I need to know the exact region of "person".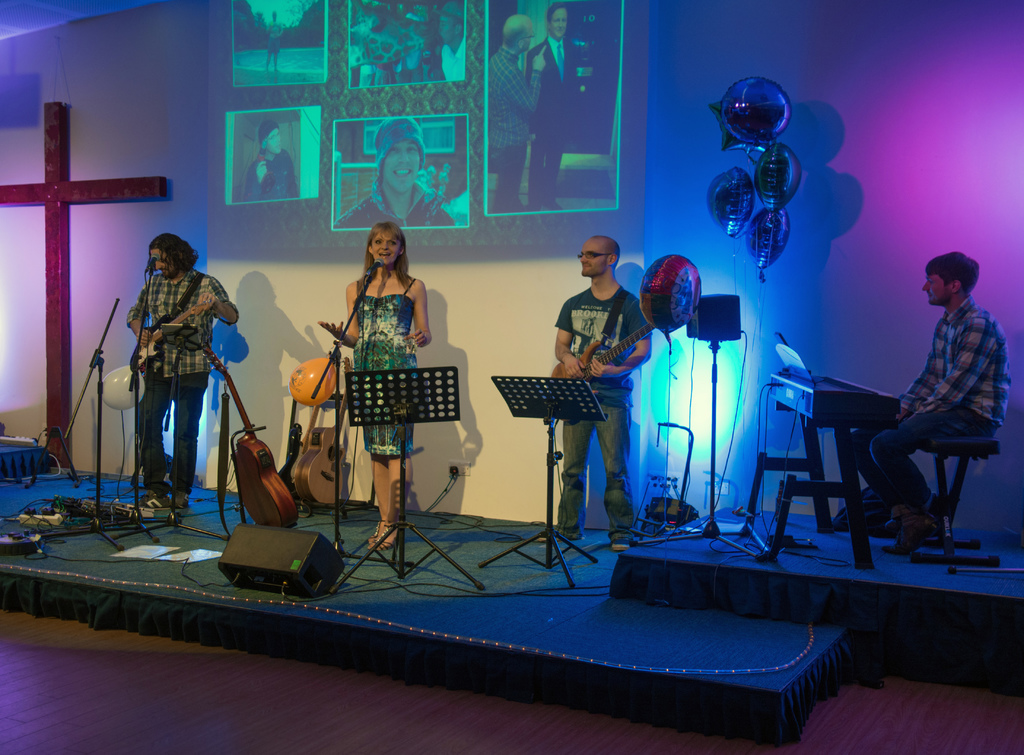
Region: x1=323 y1=227 x2=434 y2=550.
